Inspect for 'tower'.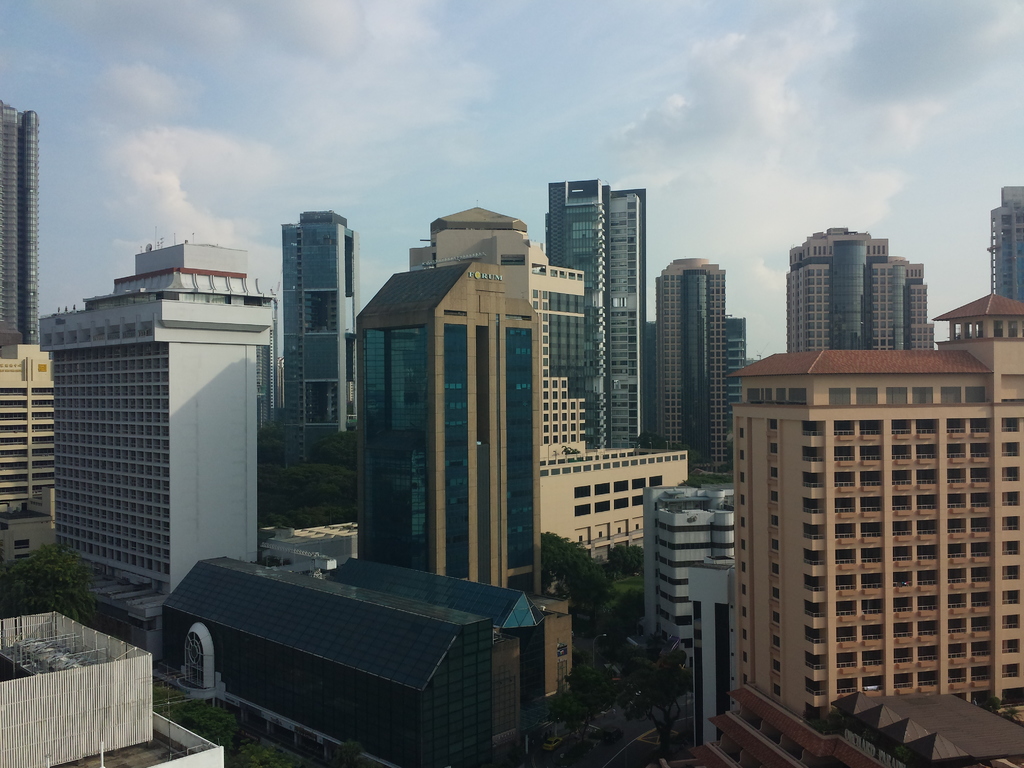
Inspection: left=724, top=282, right=1009, bottom=730.
